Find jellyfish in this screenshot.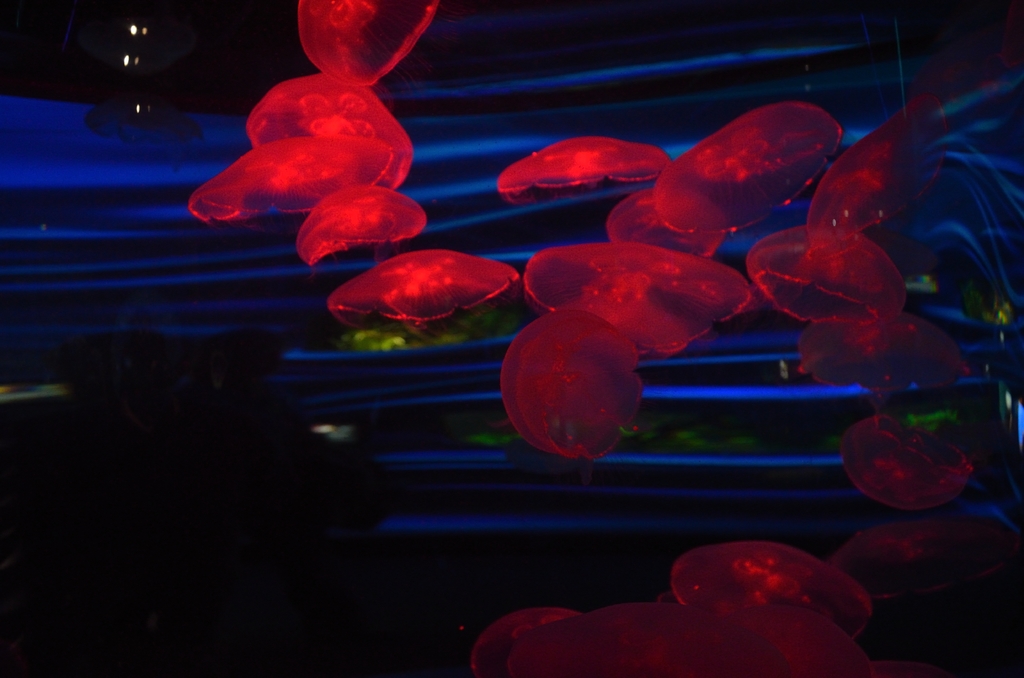
The bounding box for jellyfish is <box>291,0,849,90</box>.
